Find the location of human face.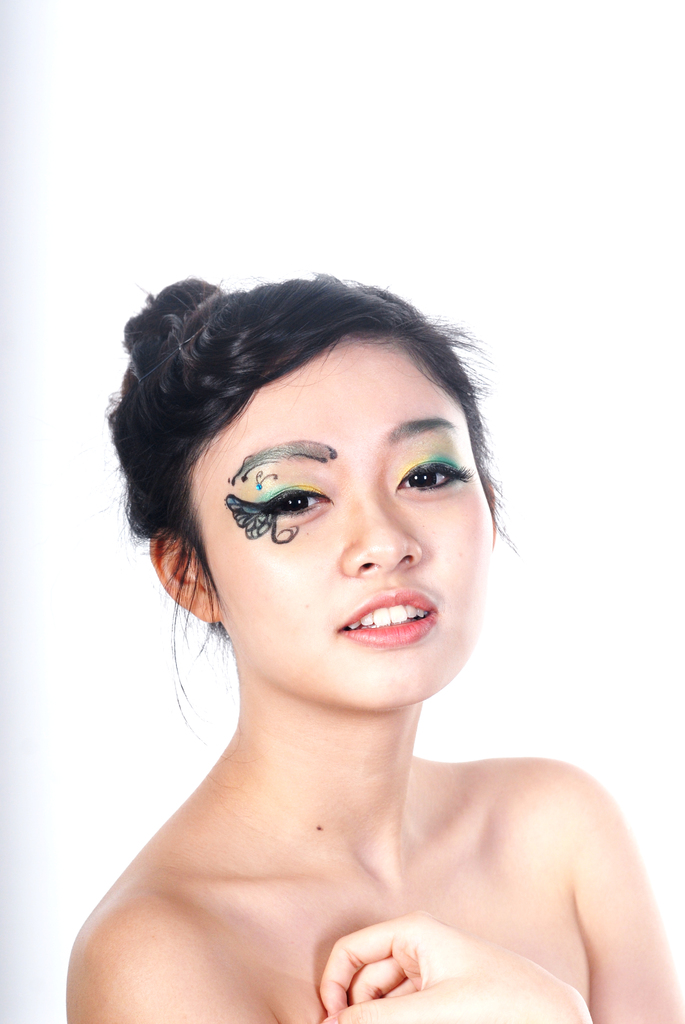
Location: box(199, 342, 493, 704).
